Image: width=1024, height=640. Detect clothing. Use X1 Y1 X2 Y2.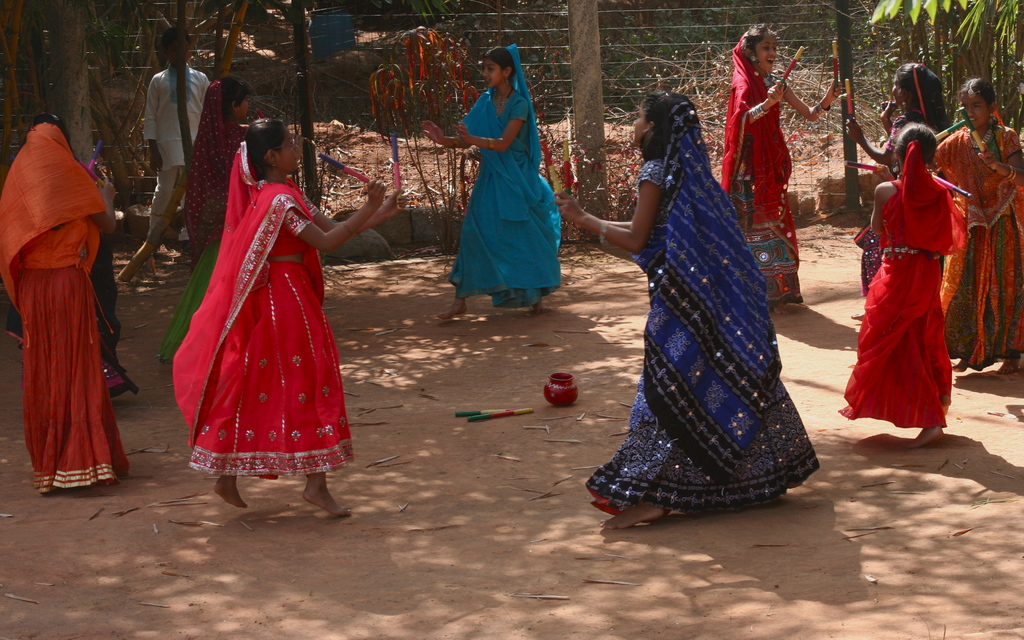
719 36 806 312.
